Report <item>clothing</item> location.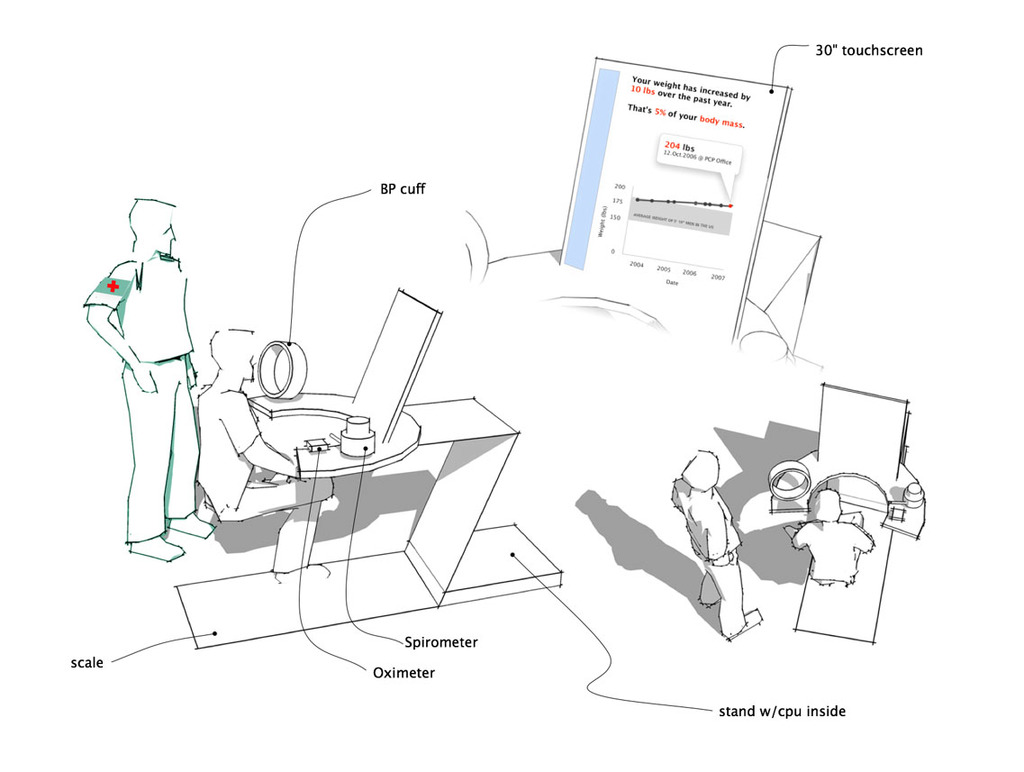
Report: [196,384,264,512].
